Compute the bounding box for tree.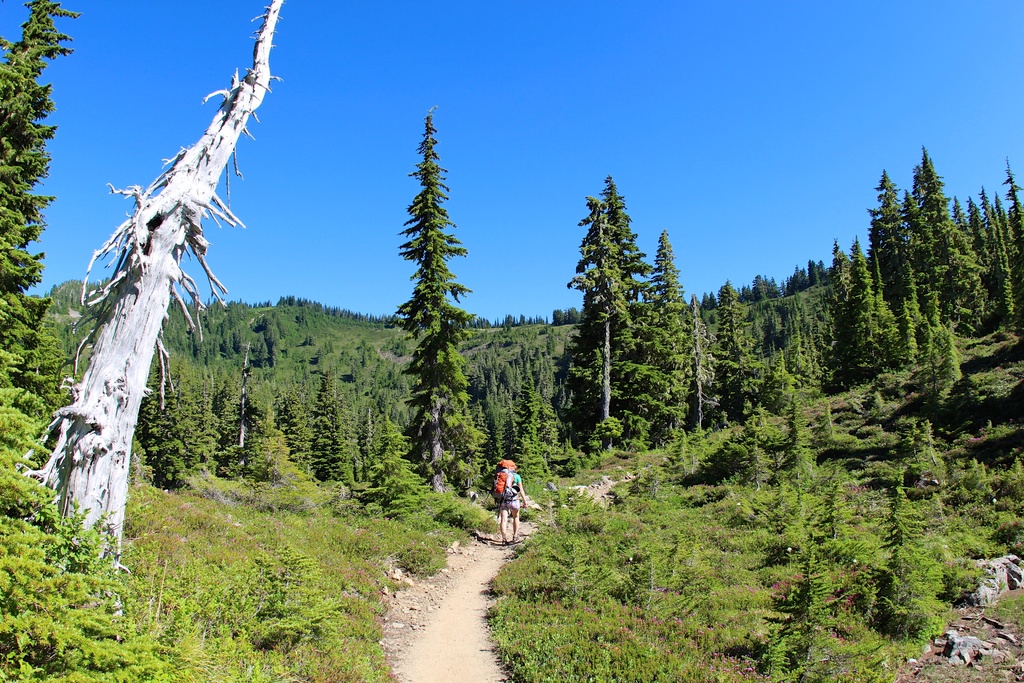
crop(12, 0, 286, 645).
